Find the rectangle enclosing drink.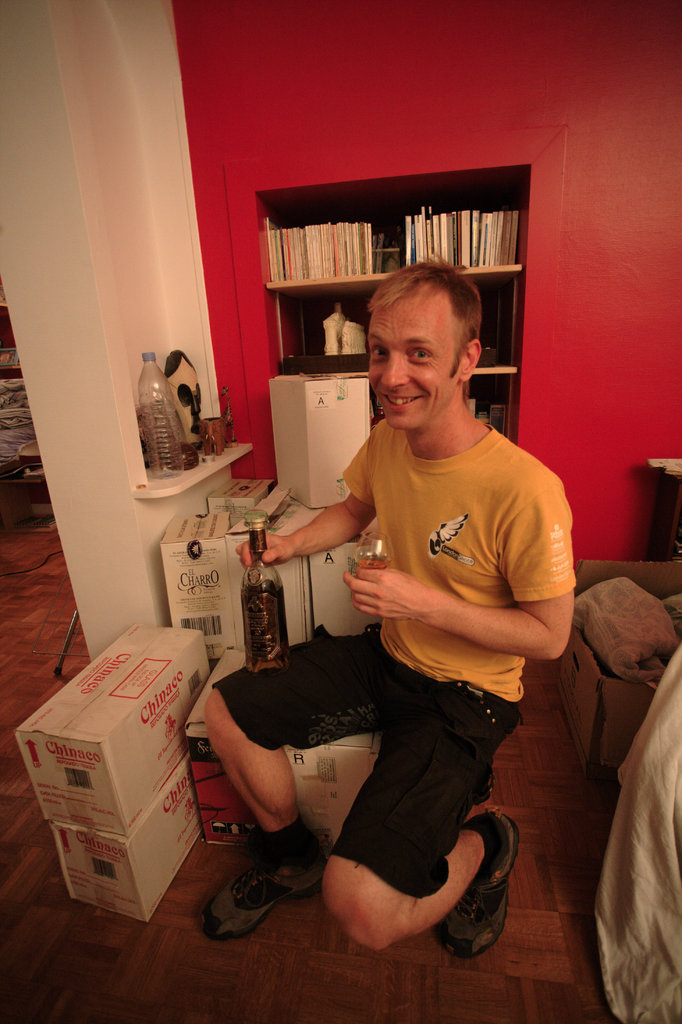
rect(240, 509, 290, 674).
